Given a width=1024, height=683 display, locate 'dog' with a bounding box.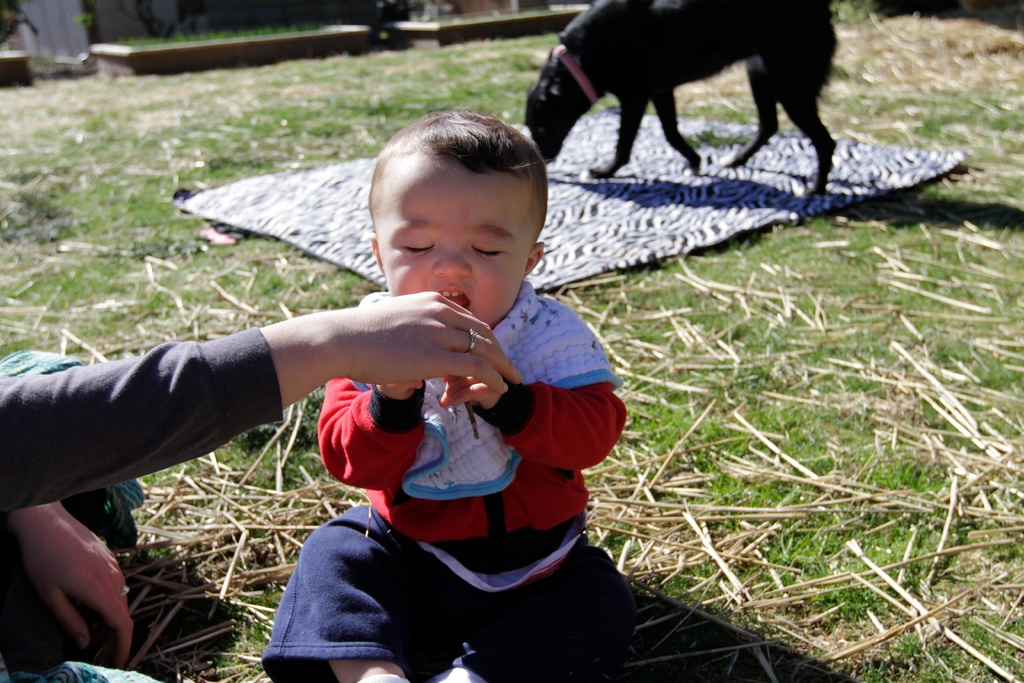
Located: (509, 0, 838, 188).
